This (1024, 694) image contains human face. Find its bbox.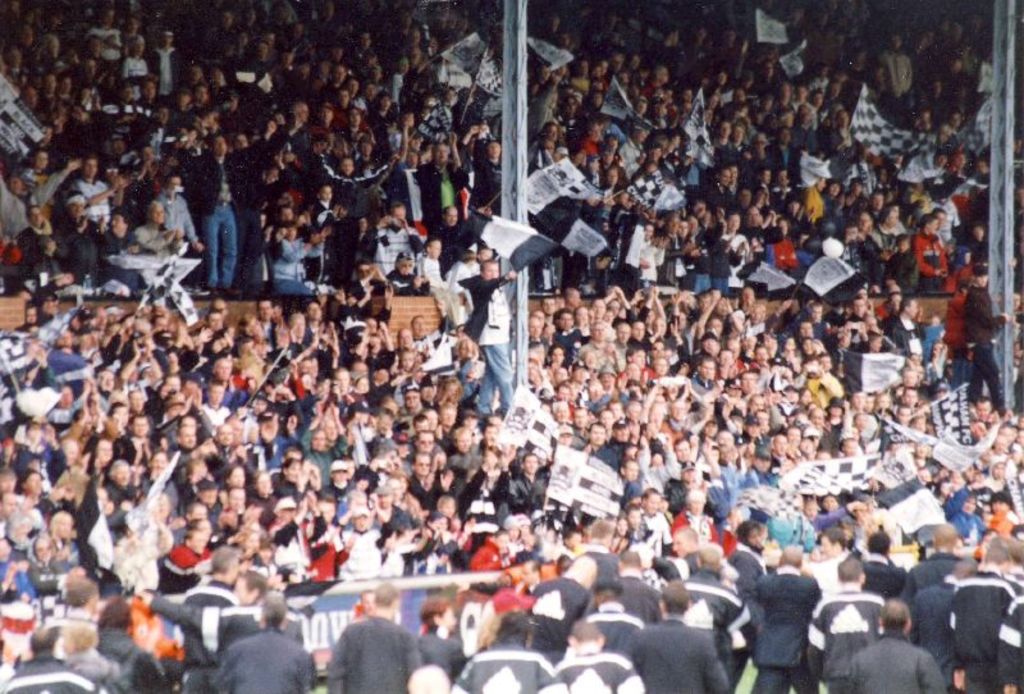
crop(338, 155, 353, 174).
